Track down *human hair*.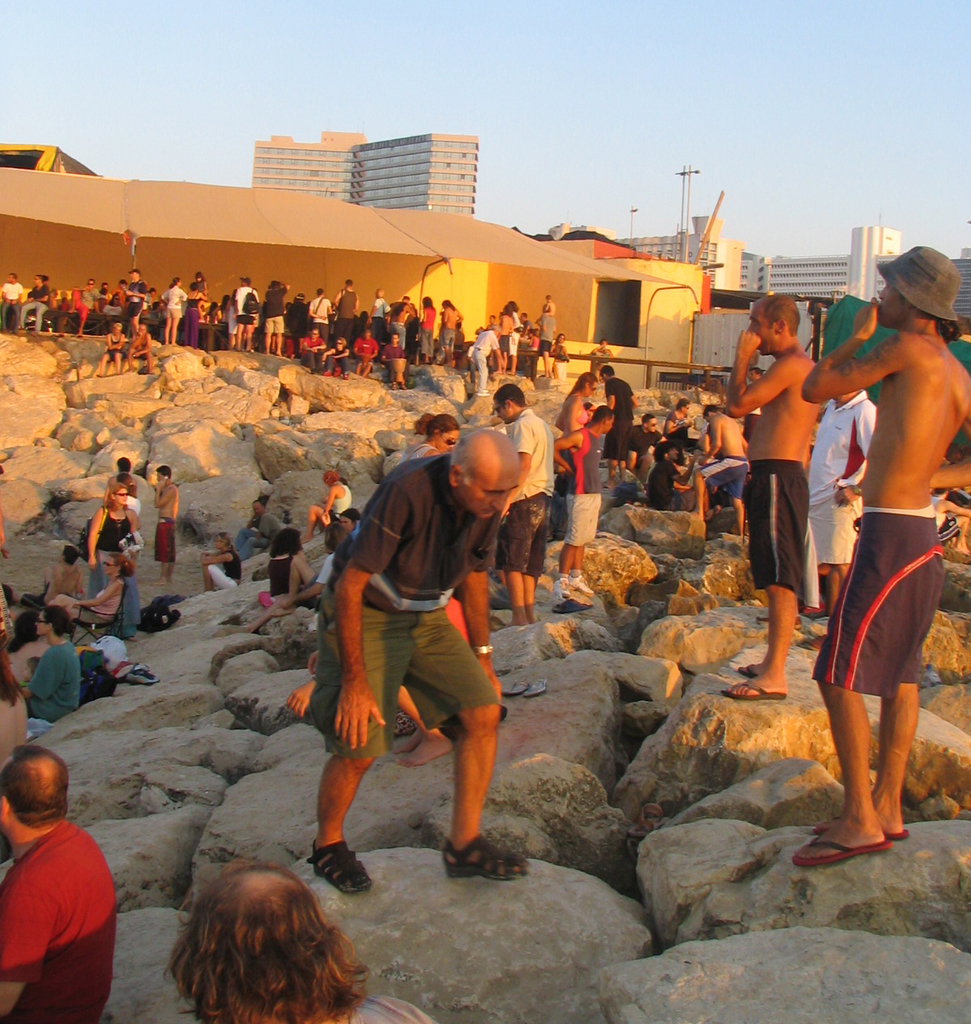
Tracked to 11 612 40 649.
